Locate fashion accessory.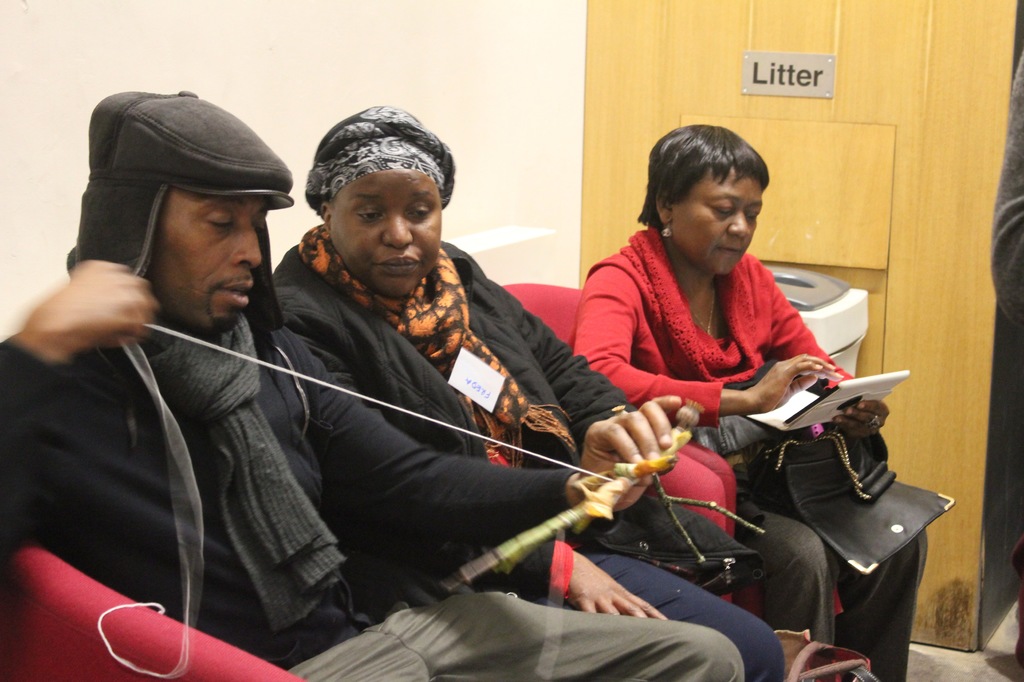
Bounding box: box=[861, 415, 881, 435].
